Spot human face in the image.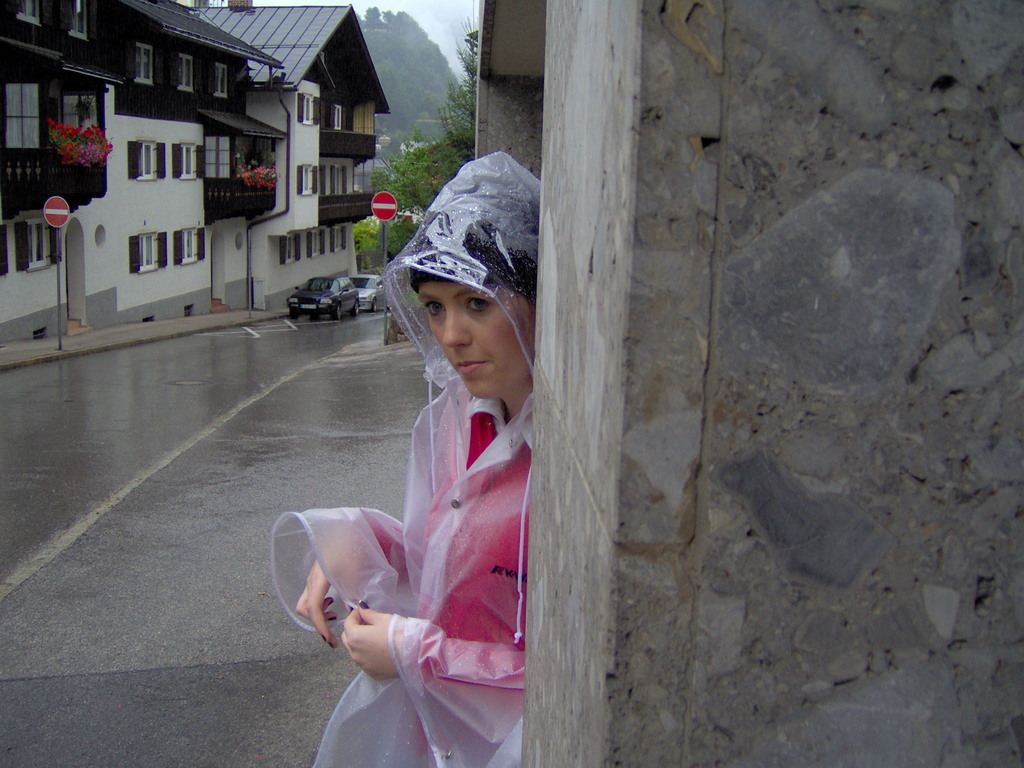
human face found at 410/267/542/403.
